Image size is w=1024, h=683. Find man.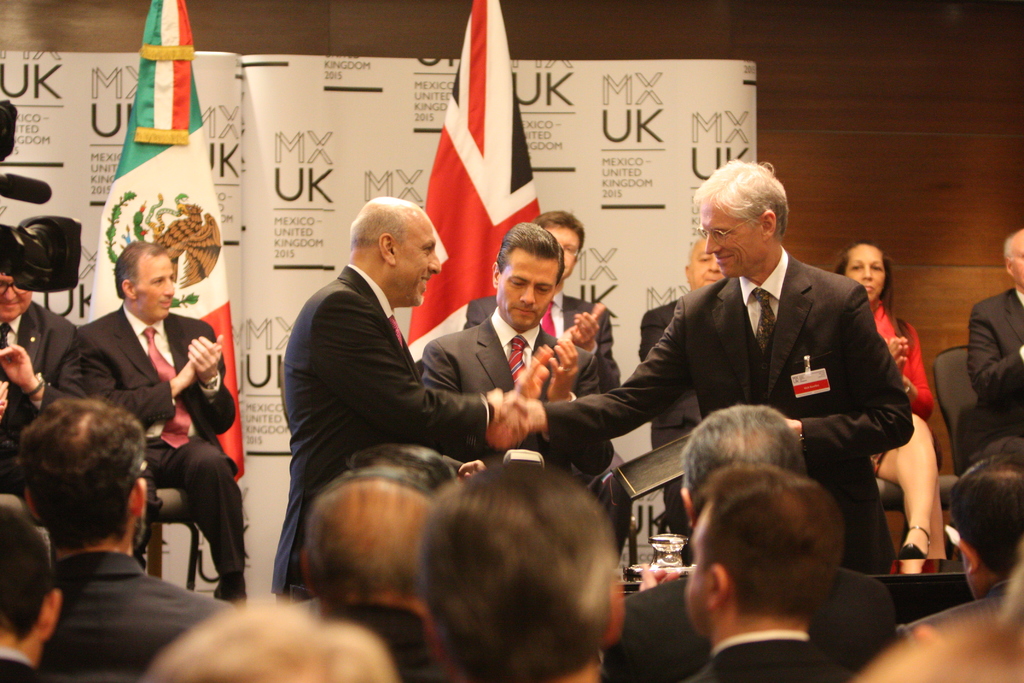
<box>961,228,1023,467</box>.
